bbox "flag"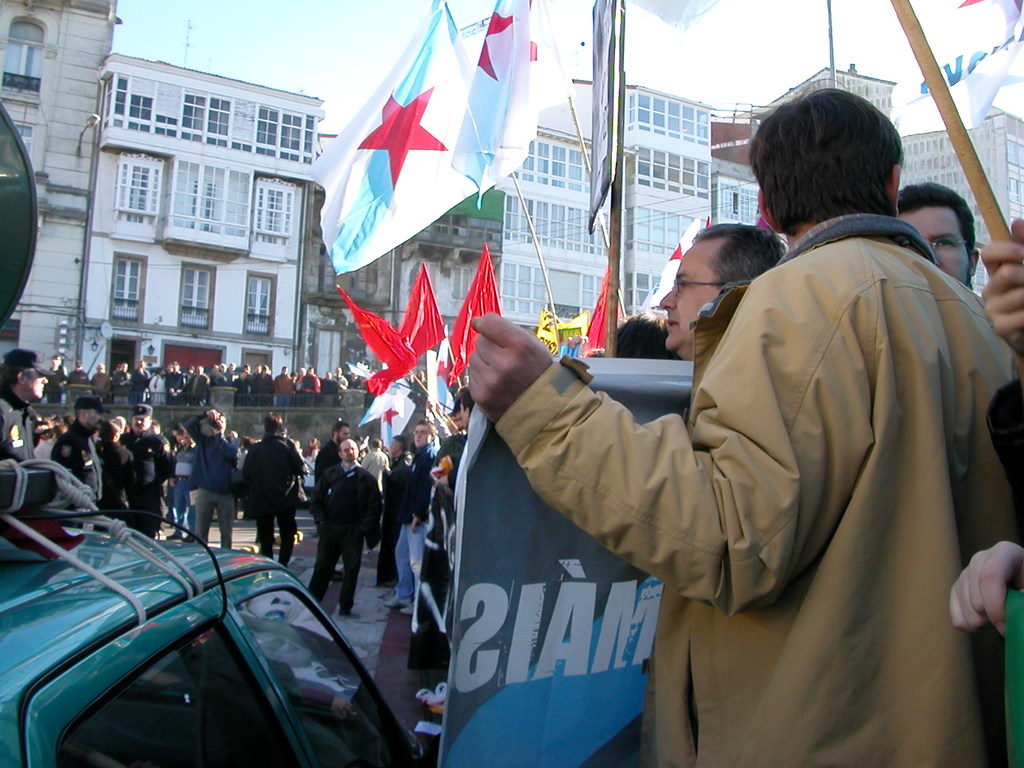
crop(647, 220, 704, 310)
